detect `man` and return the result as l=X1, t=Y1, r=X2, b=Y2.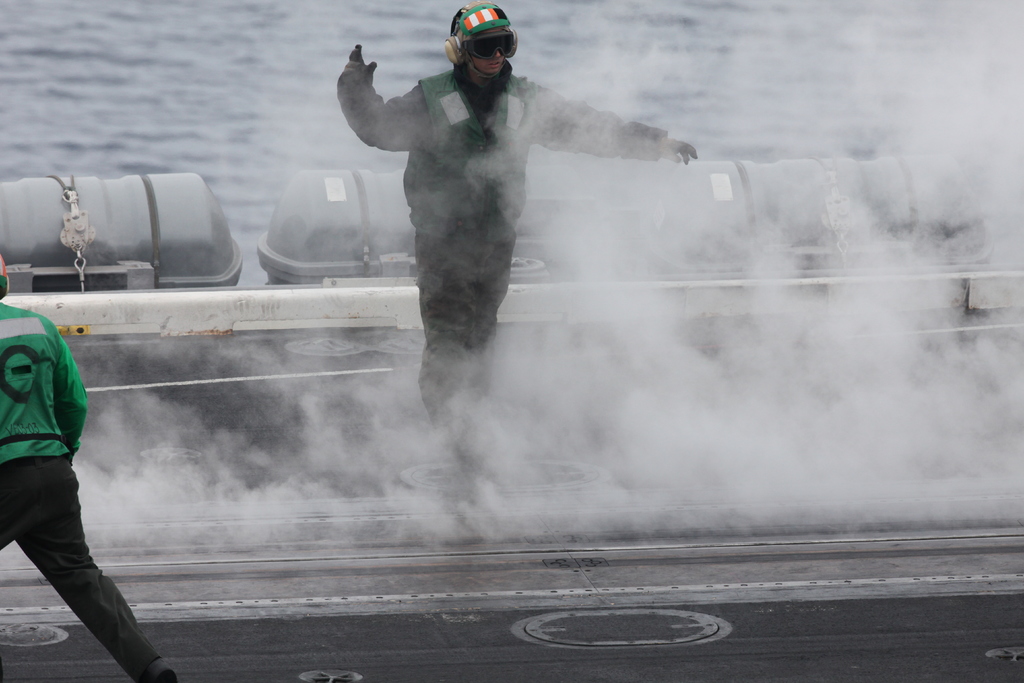
l=4, t=286, r=166, b=675.
